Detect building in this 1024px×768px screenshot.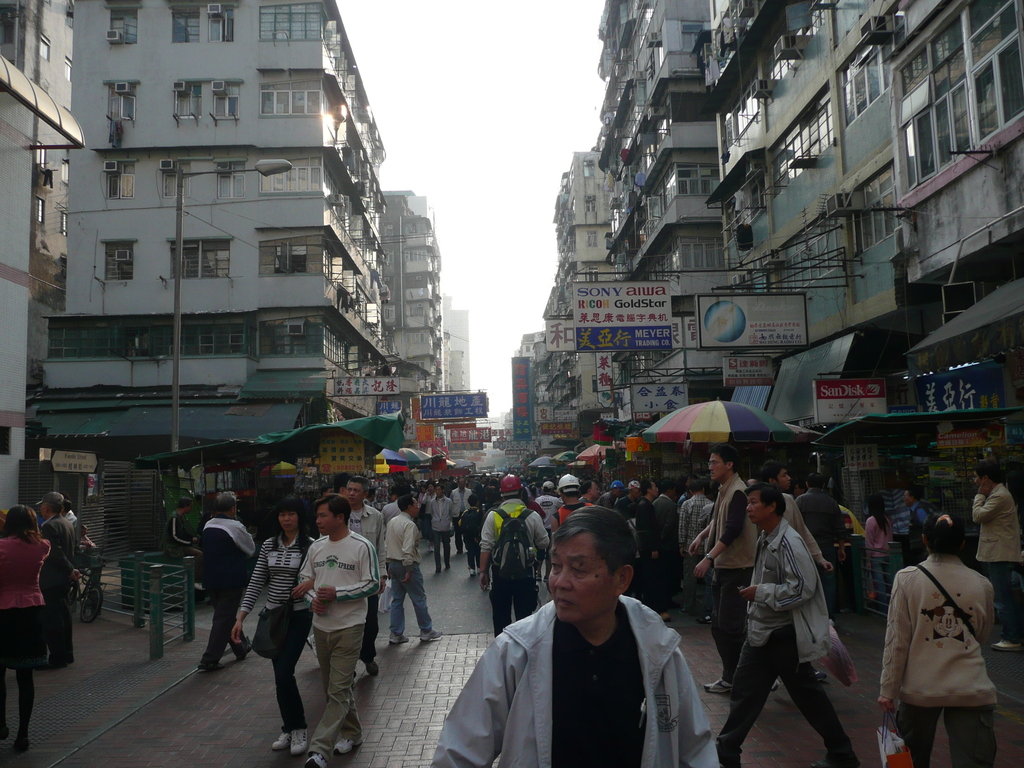
Detection: 36:0:390:431.
